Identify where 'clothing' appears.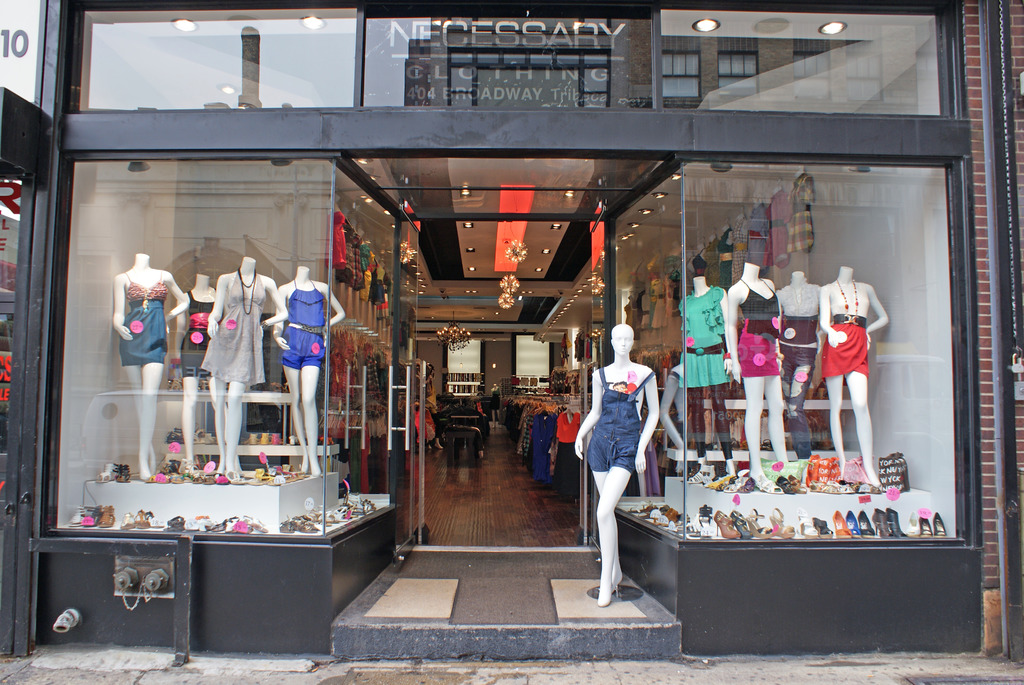
Appears at {"x1": 276, "y1": 277, "x2": 334, "y2": 375}.
